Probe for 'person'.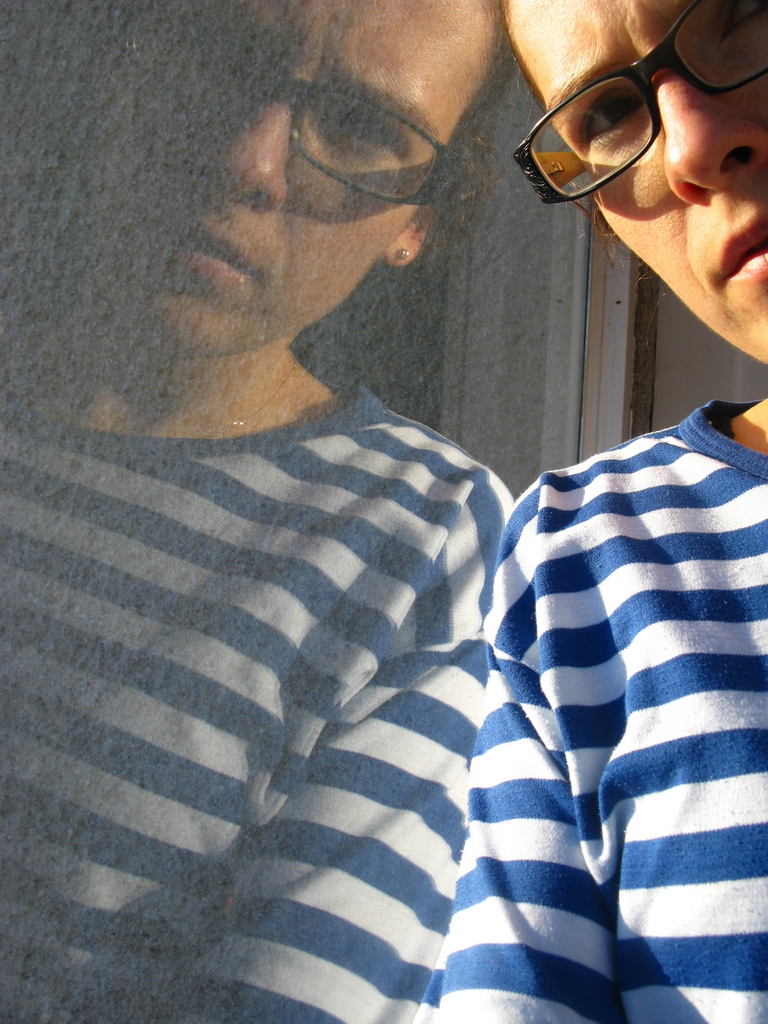
Probe result: (401,0,767,1023).
